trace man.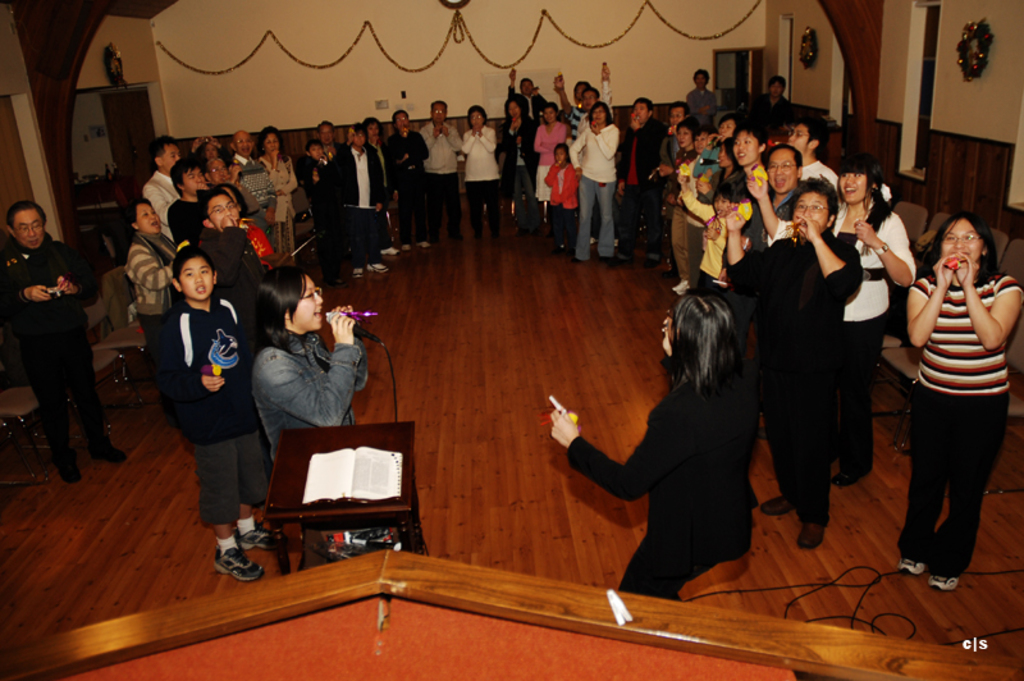
Traced to left=785, top=114, right=836, bottom=186.
